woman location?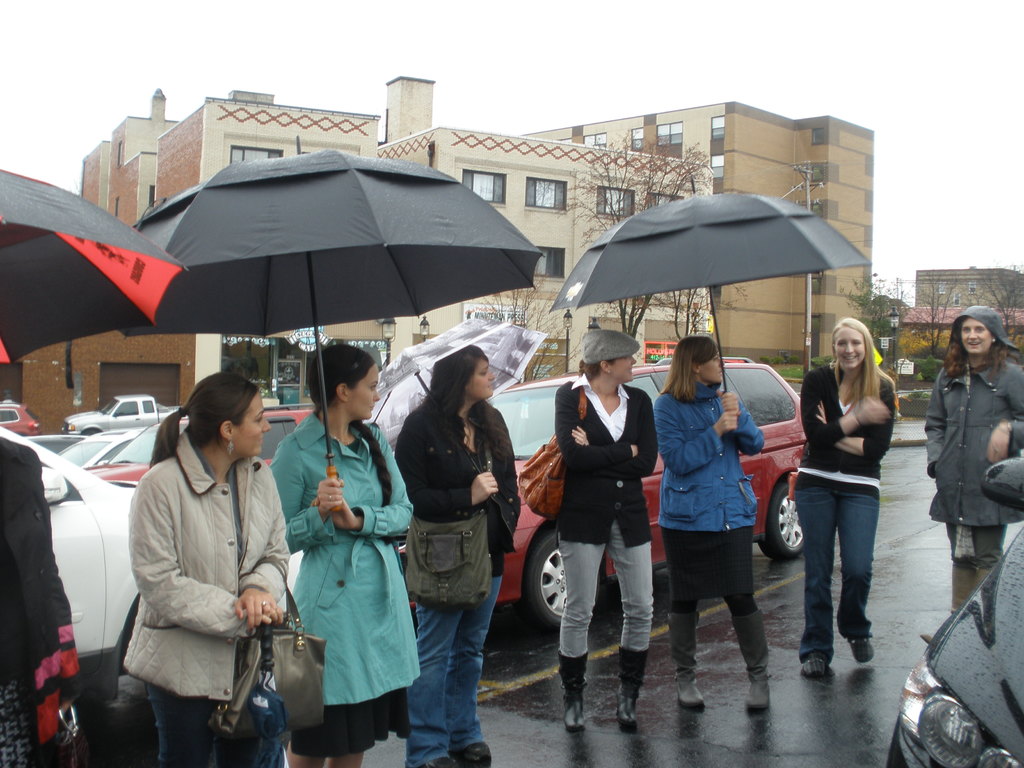
395/345/525/767
